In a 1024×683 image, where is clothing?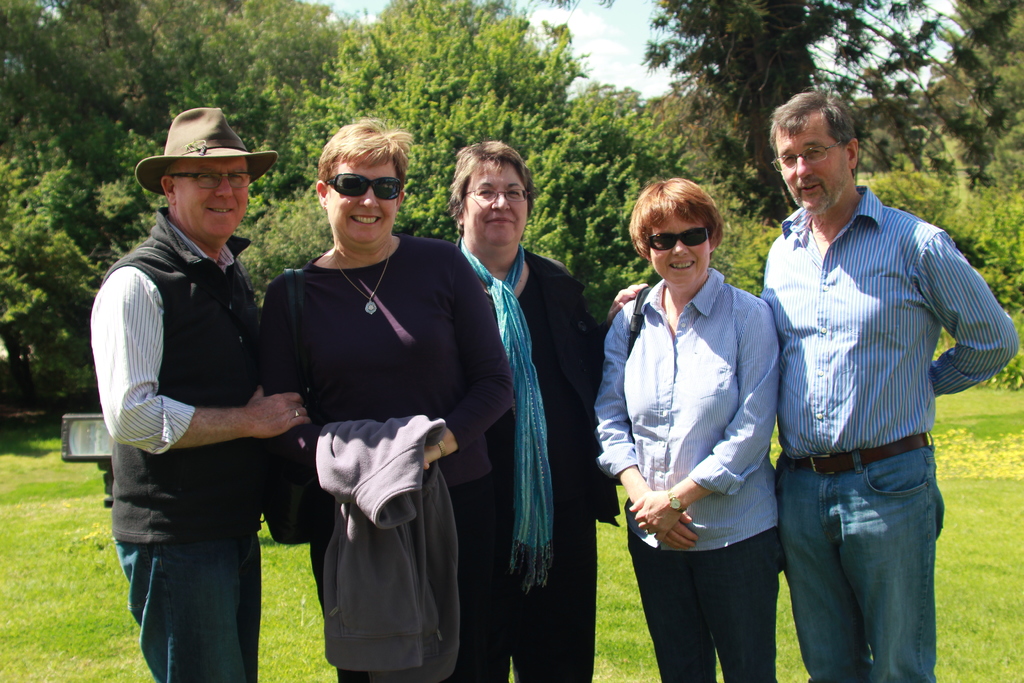
[x1=93, y1=140, x2=294, y2=657].
